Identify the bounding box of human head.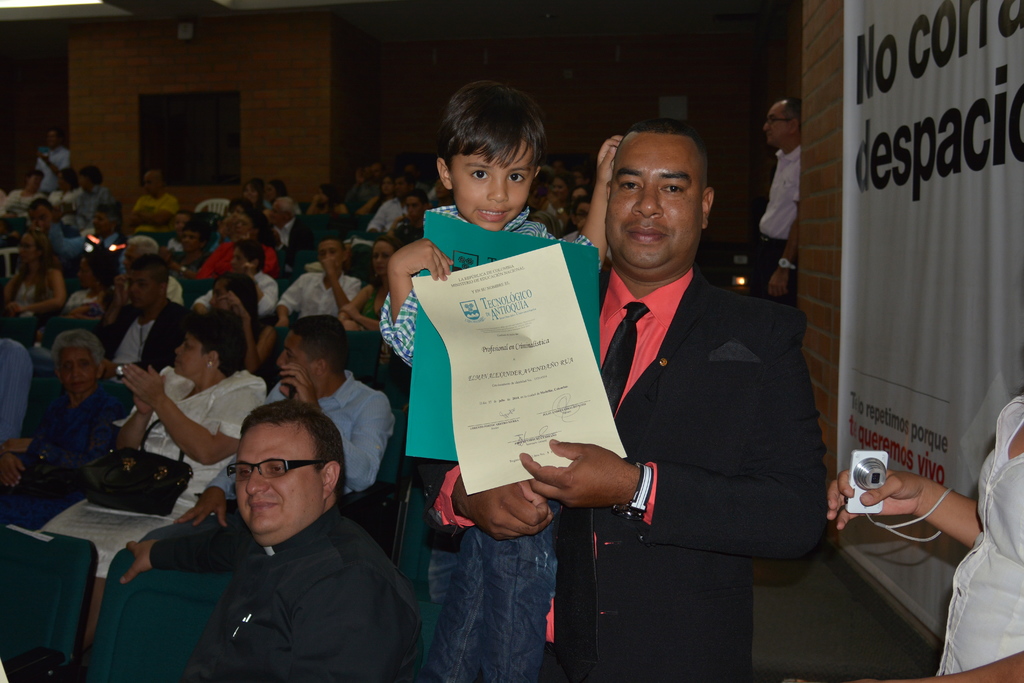
pyautogui.locateOnScreen(432, 176, 449, 200).
